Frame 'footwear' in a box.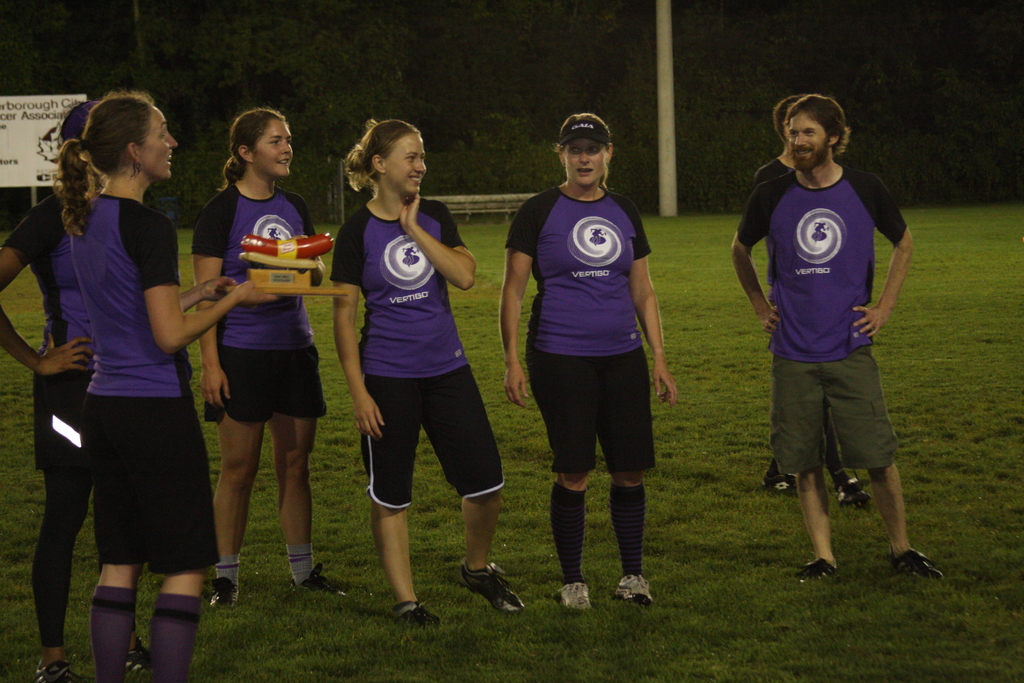
295:567:344:600.
